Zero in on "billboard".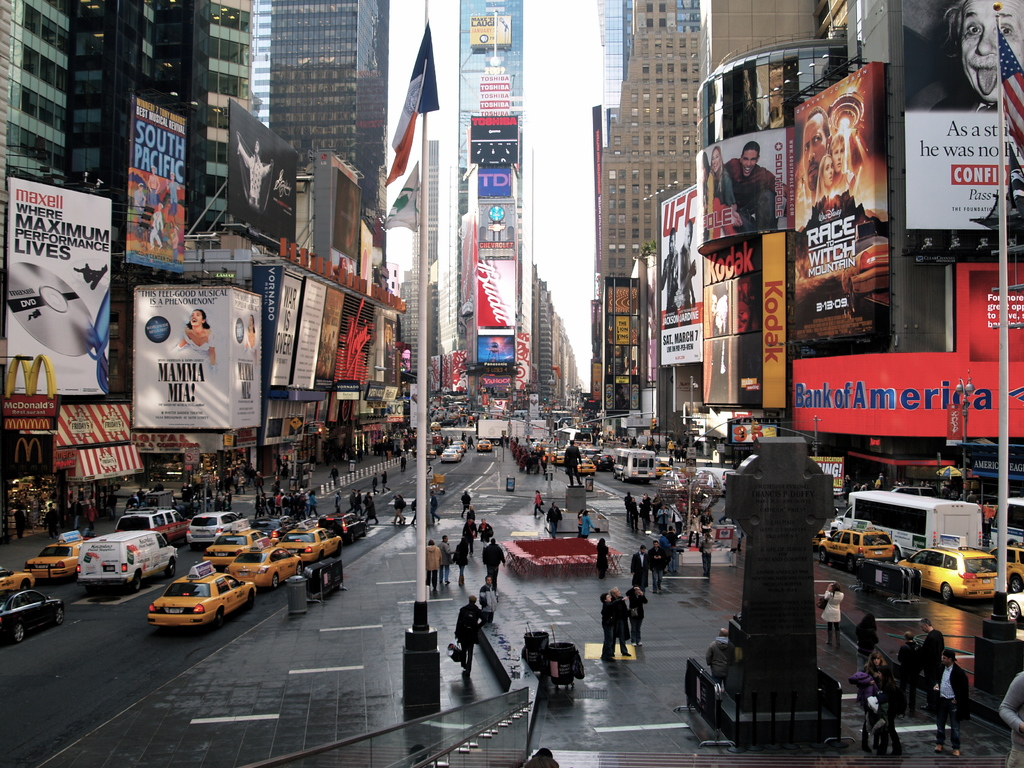
Zeroed in: (289,277,327,388).
